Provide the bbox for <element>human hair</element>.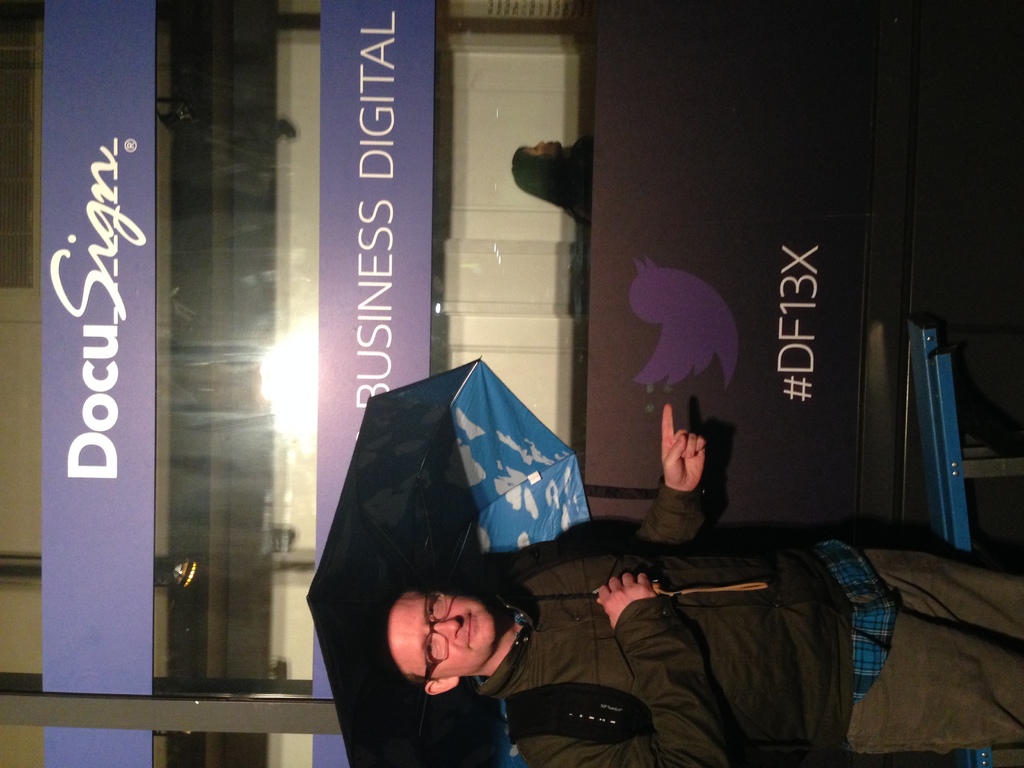
BBox(510, 140, 589, 233).
